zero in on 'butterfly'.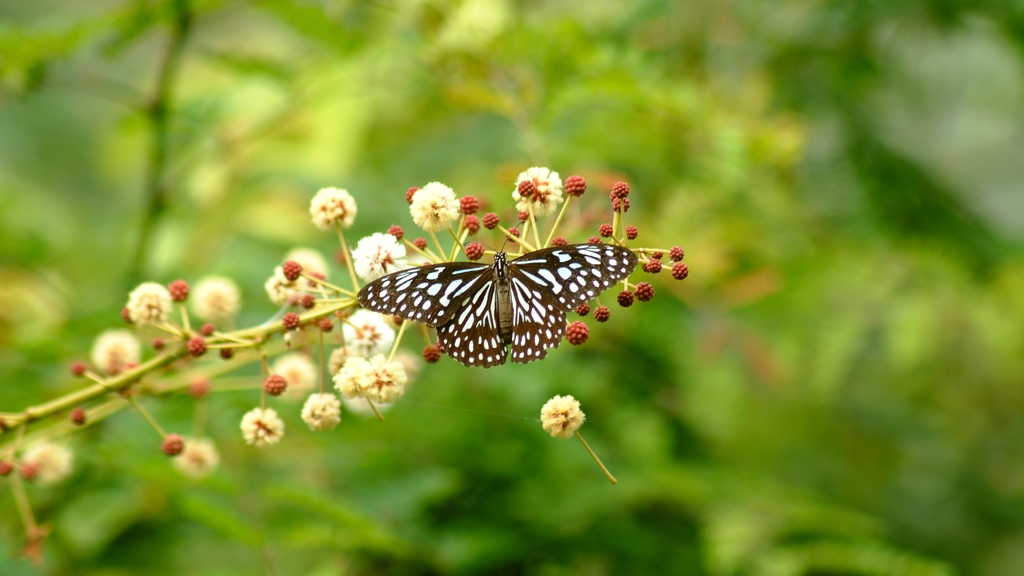
Zeroed in: (349, 214, 646, 367).
